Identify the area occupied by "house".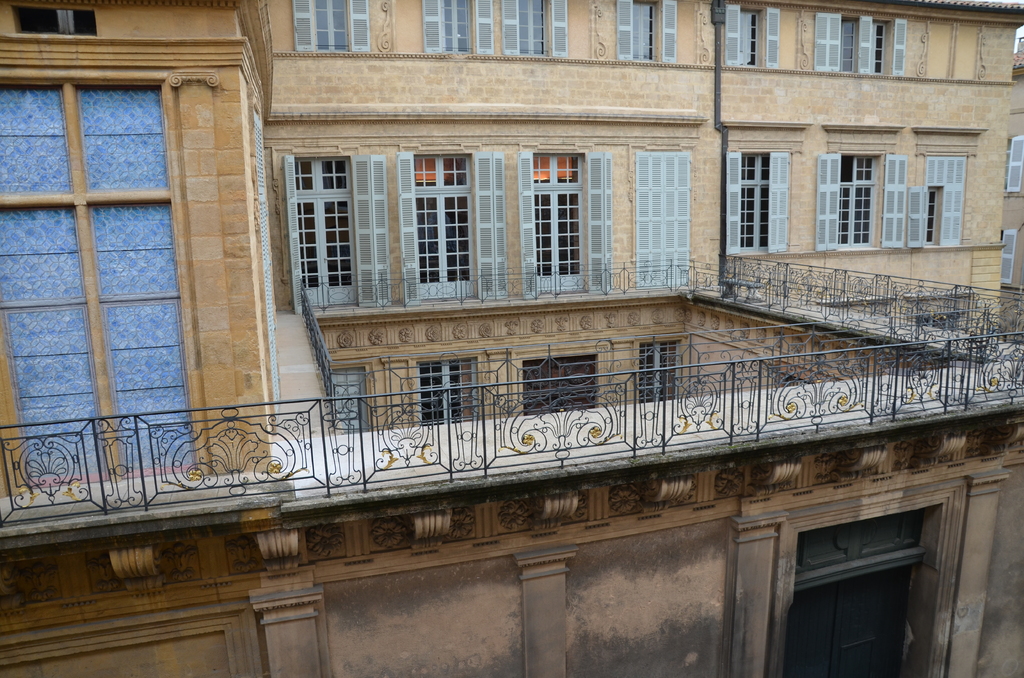
Area: bbox=(50, 0, 1023, 671).
